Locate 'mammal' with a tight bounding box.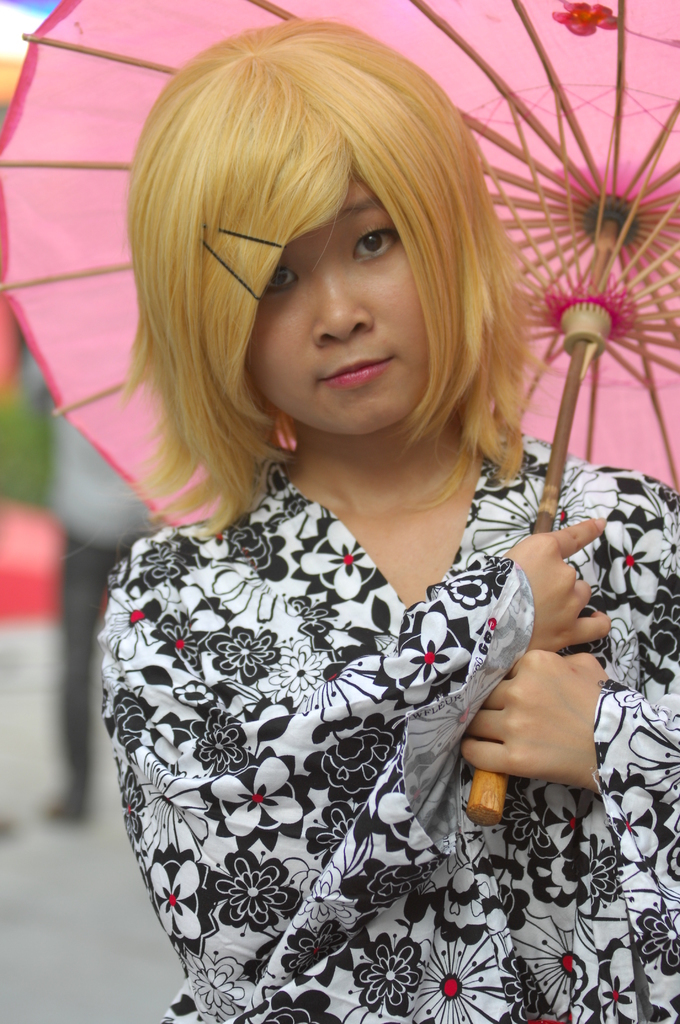
47,371,161,828.
